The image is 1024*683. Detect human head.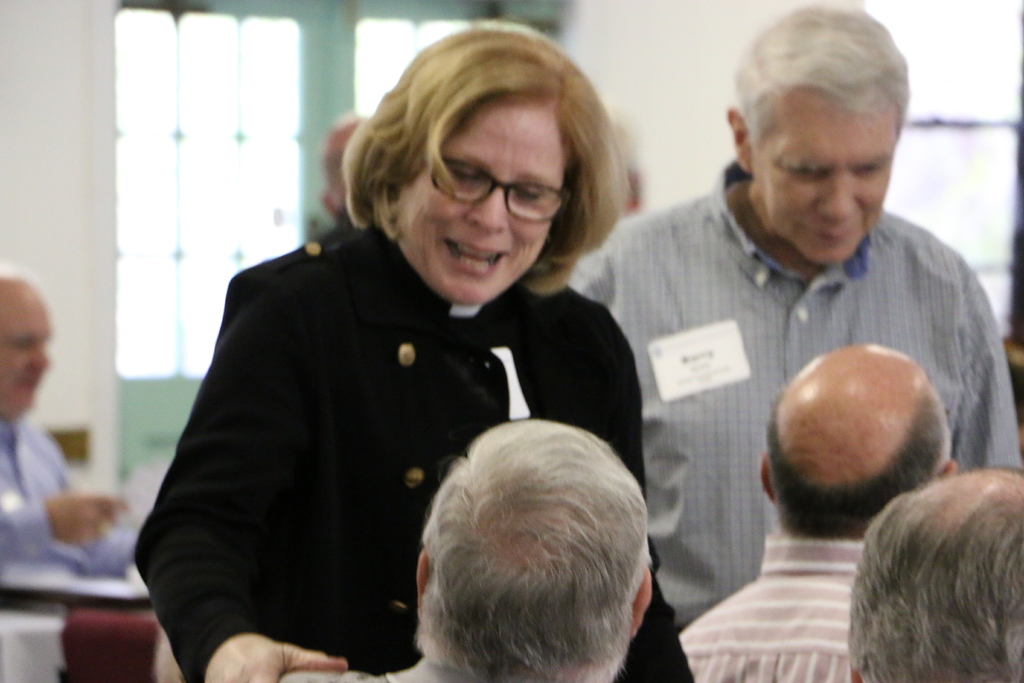
Detection: <box>396,421,666,682</box>.
